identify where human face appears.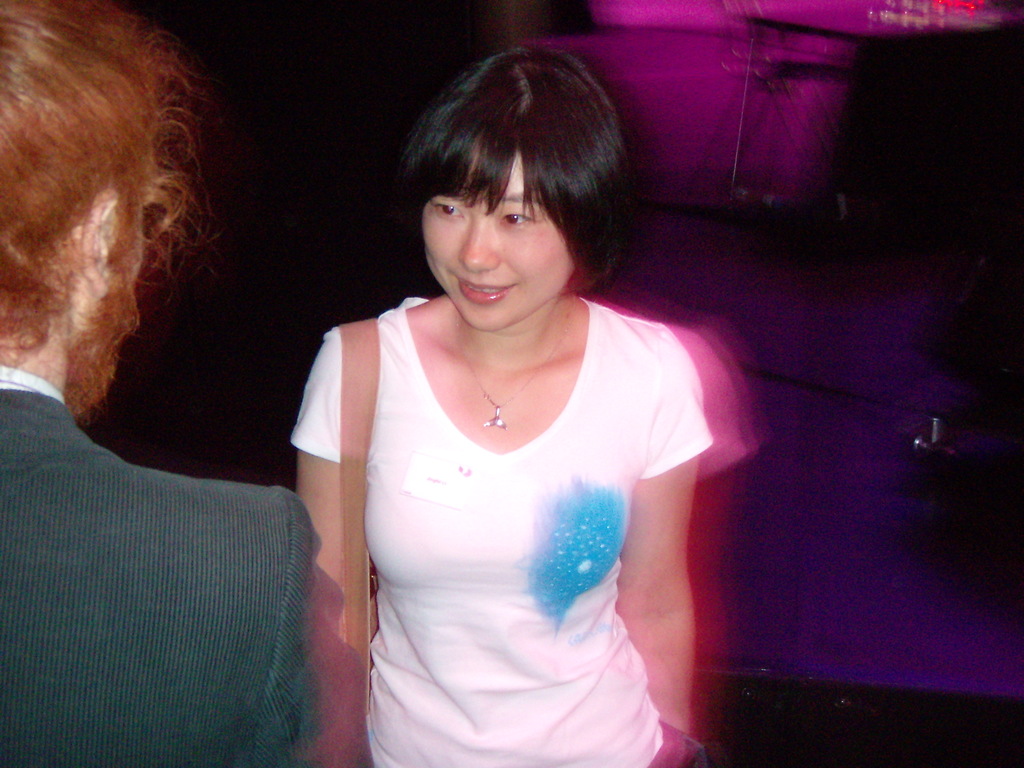
Appears at [419, 148, 572, 332].
